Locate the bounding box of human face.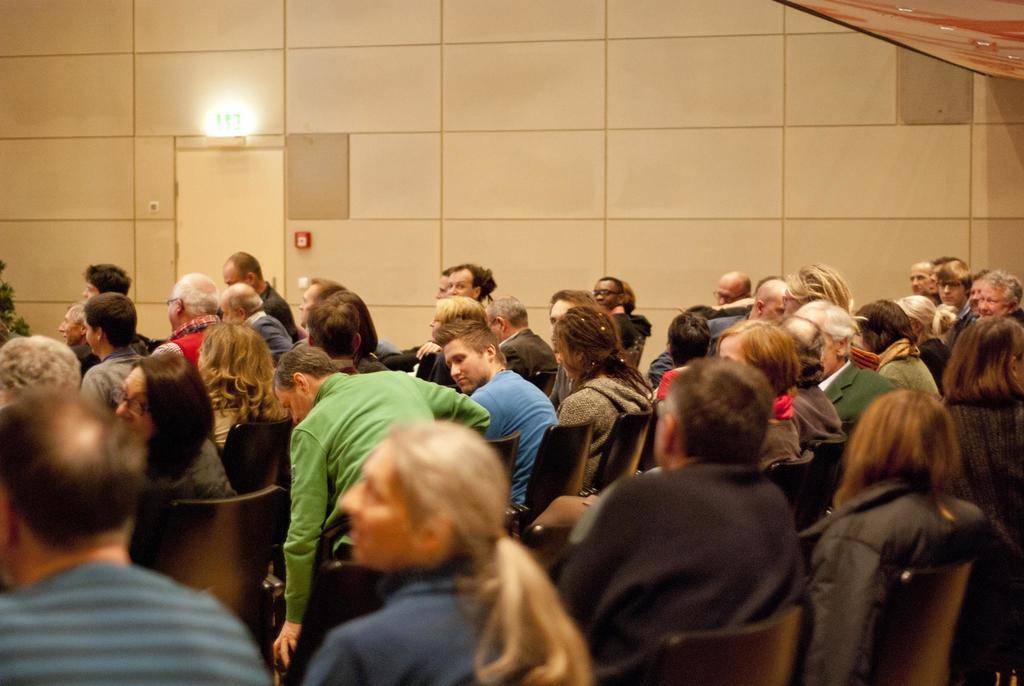
Bounding box: [left=442, top=339, right=490, bottom=393].
